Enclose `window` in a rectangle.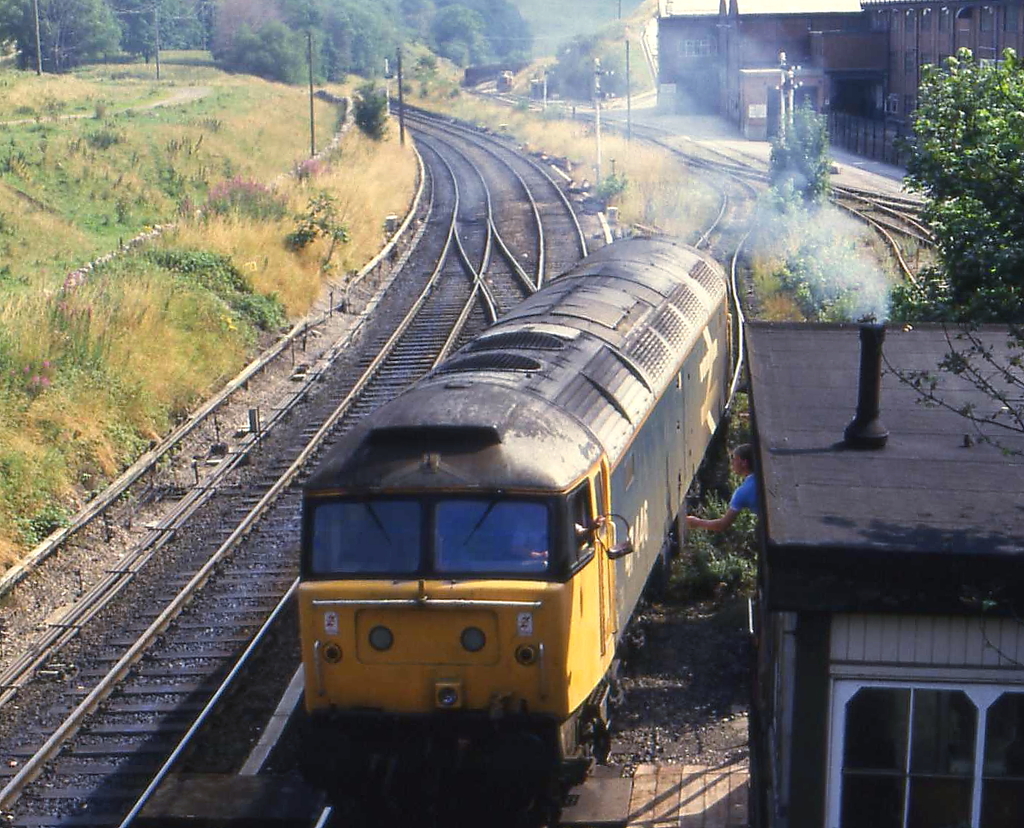
<bbox>905, 55, 915, 75</bbox>.
